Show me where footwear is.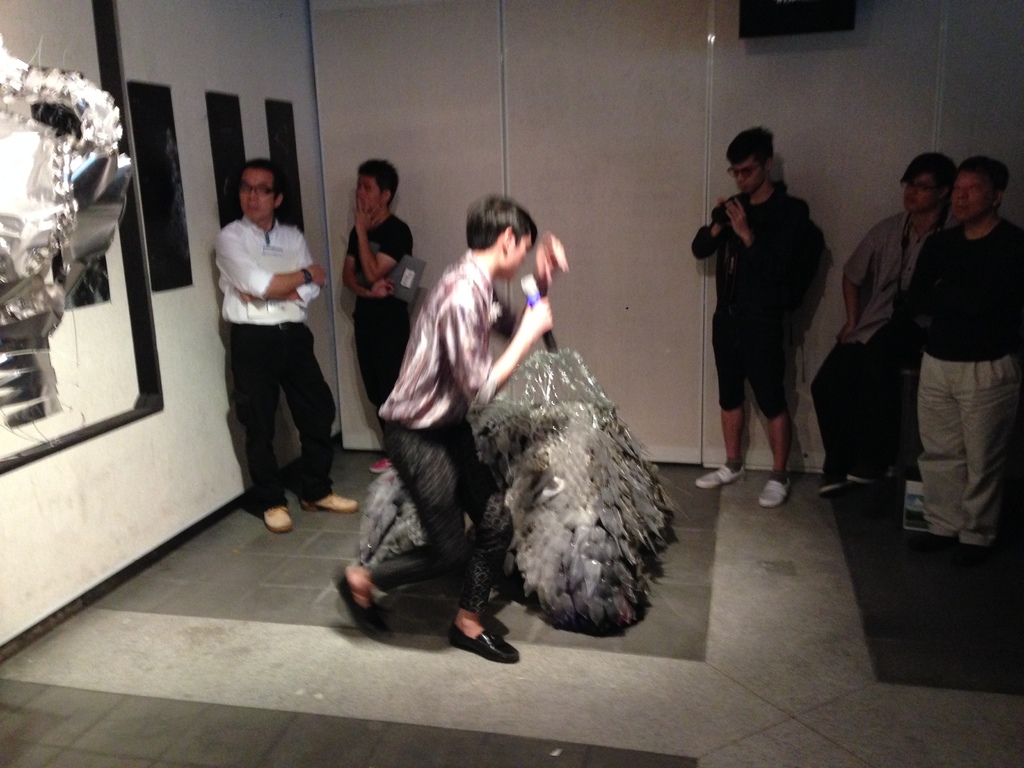
footwear is at detection(820, 471, 844, 495).
